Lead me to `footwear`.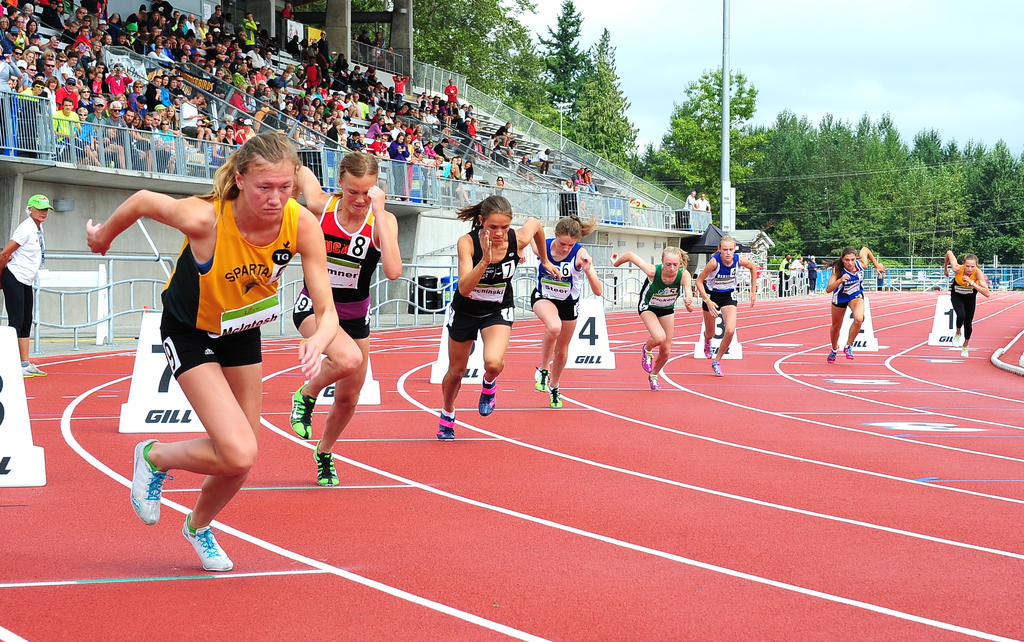
Lead to bbox=[531, 364, 548, 393].
